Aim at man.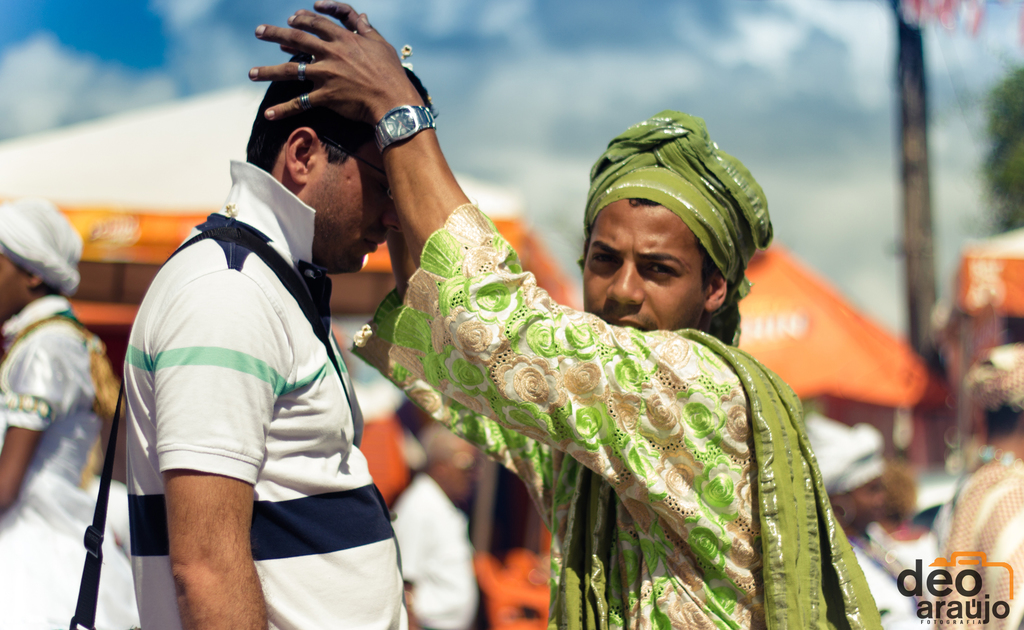
Aimed at detection(245, 0, 879, 629).
